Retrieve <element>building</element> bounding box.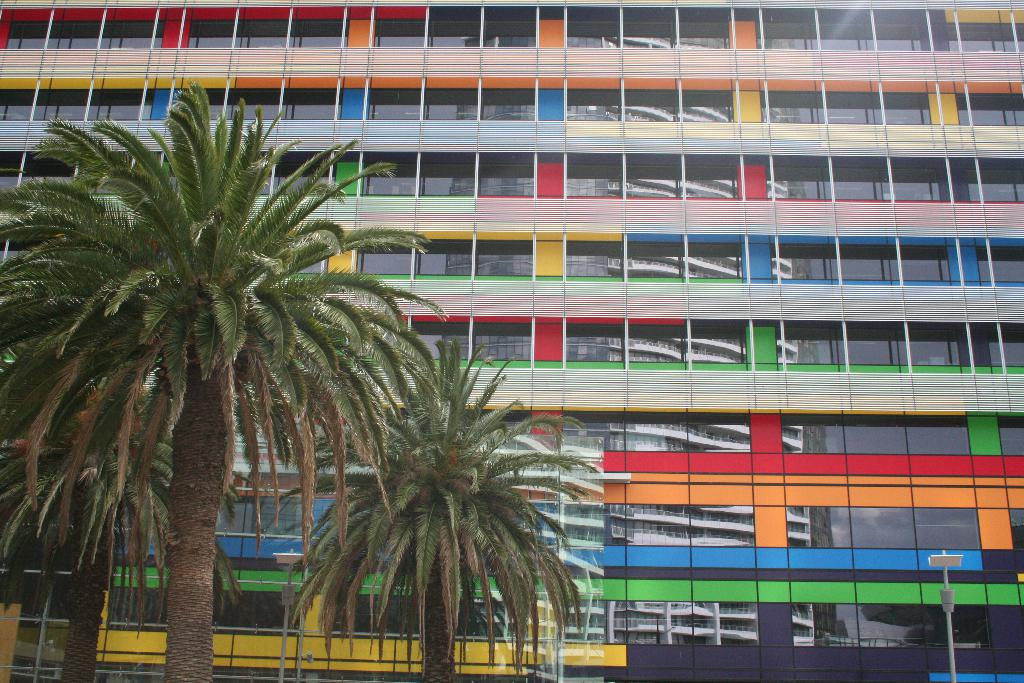
Bounding box: crop(0, 0, 1023, 682).
